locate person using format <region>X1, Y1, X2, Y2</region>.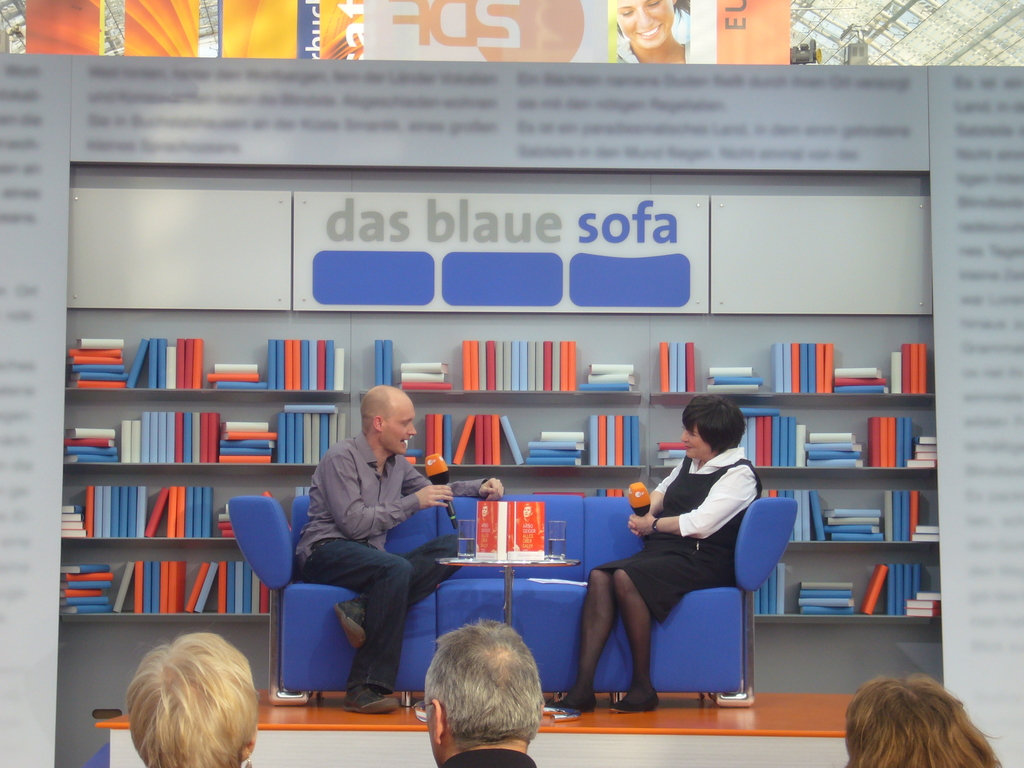
<region>124, 632, 260, 767</region>.
